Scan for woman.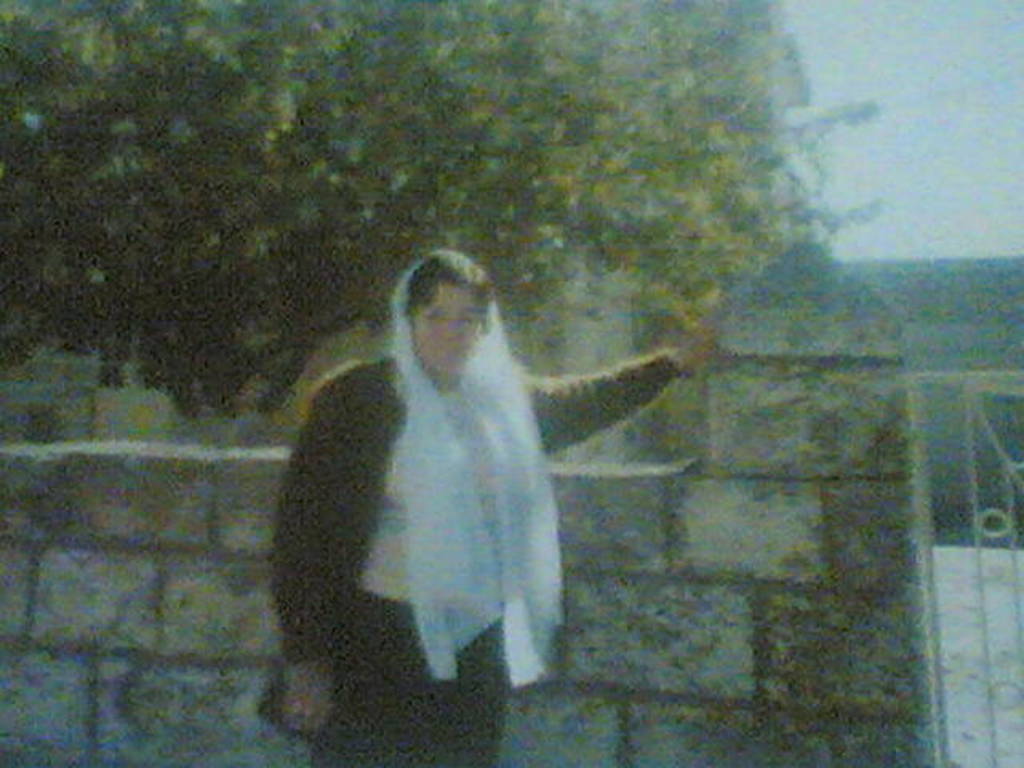
Scan result: x1=259 y1=248 x2=714 y2=766.
